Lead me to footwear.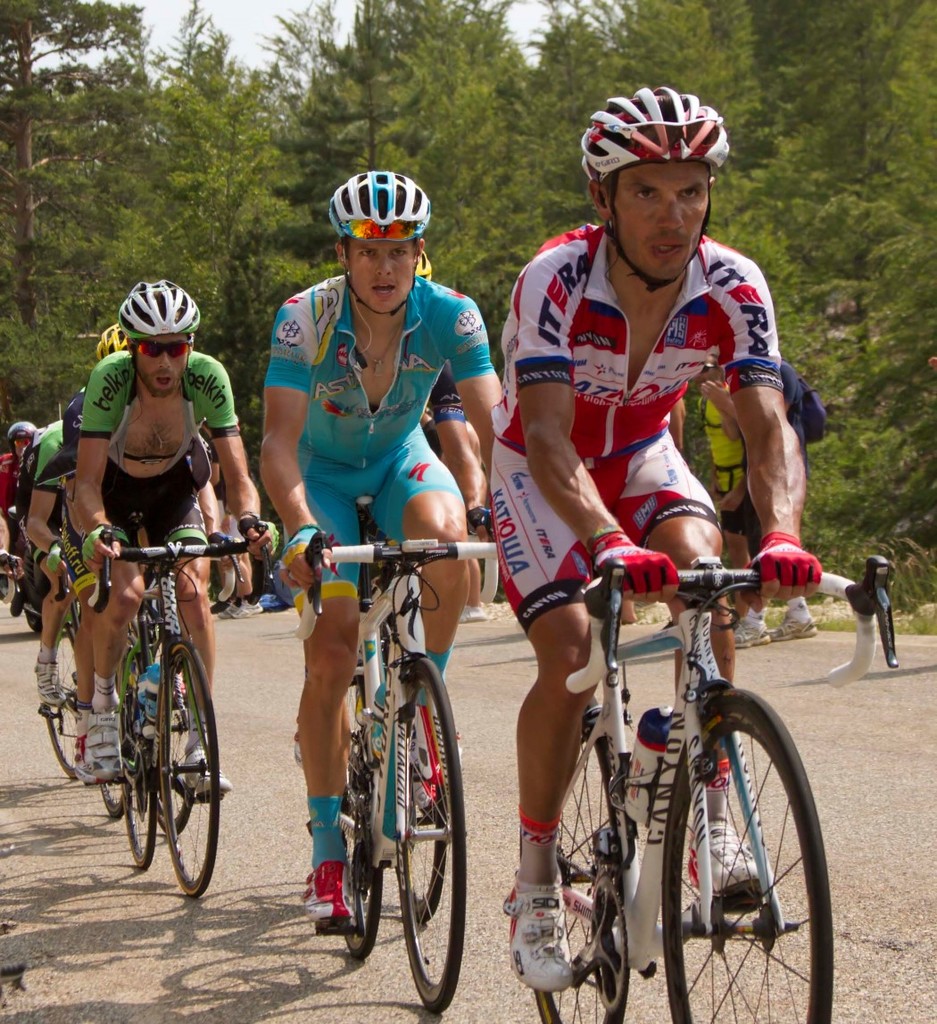
Lead to 182:745:234:802.
